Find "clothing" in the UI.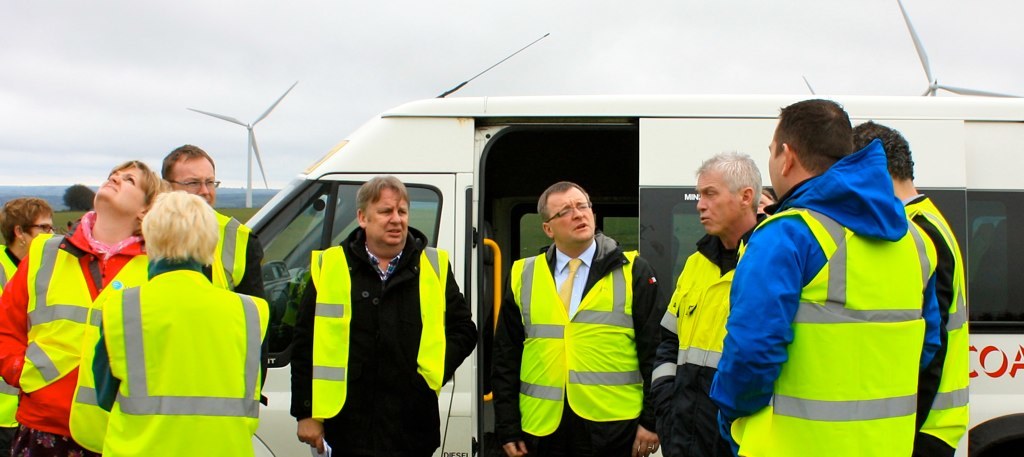
UI element at [1, 233, 17, 437].
